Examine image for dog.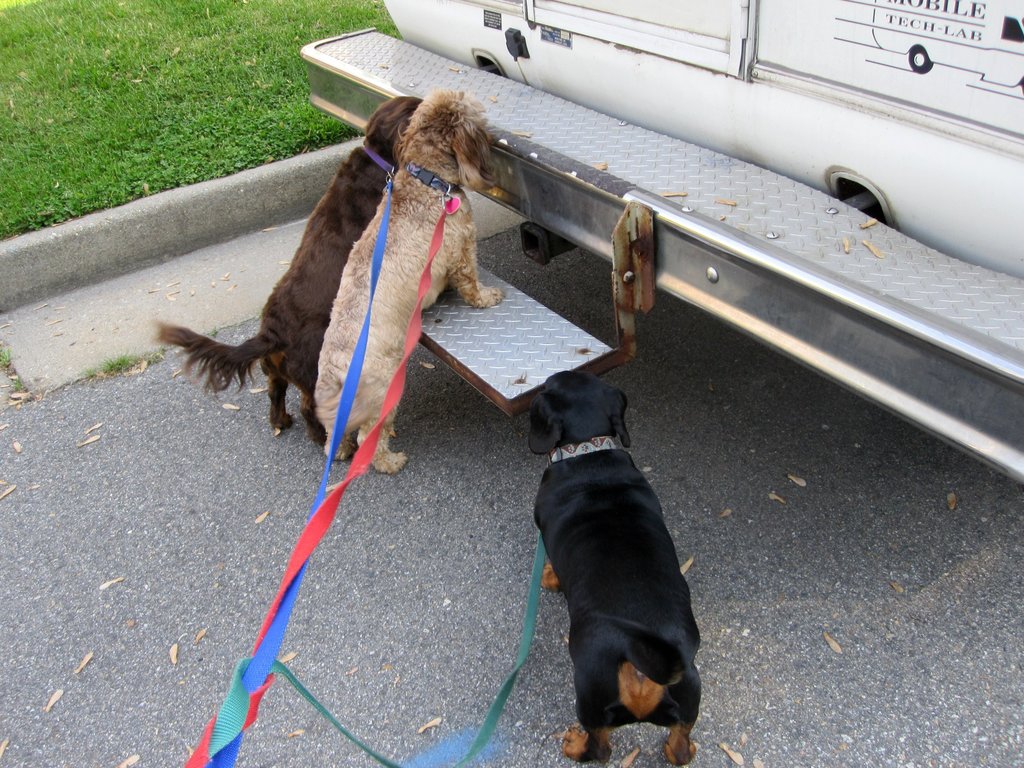
Examination result: <bbox>312, 88, 504, 474</bbox>.
